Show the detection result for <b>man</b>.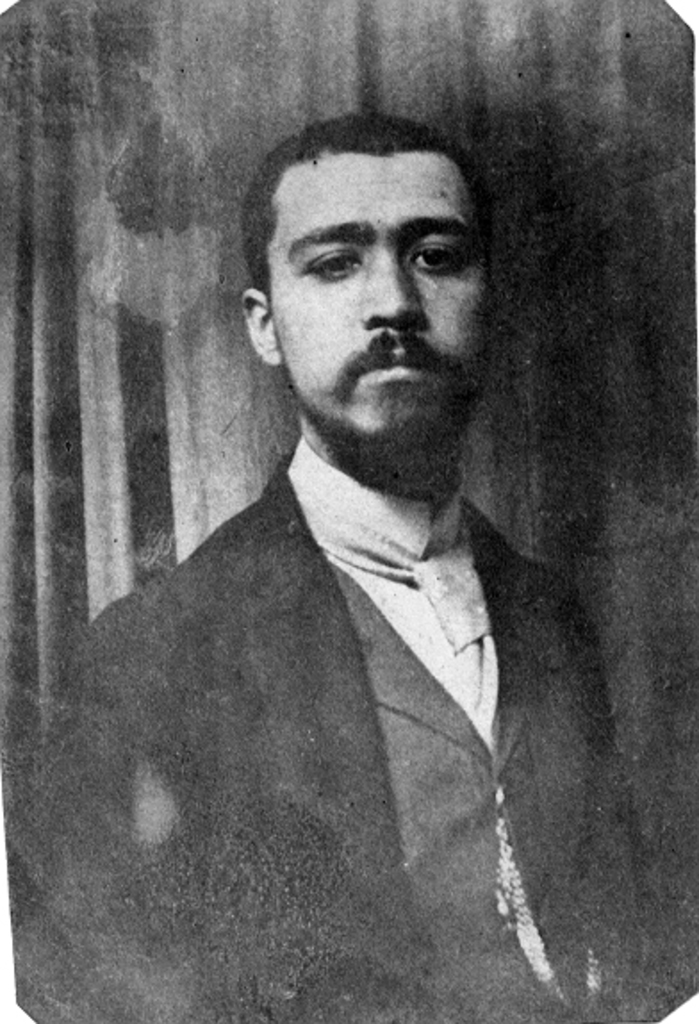
71,103,656,987.
